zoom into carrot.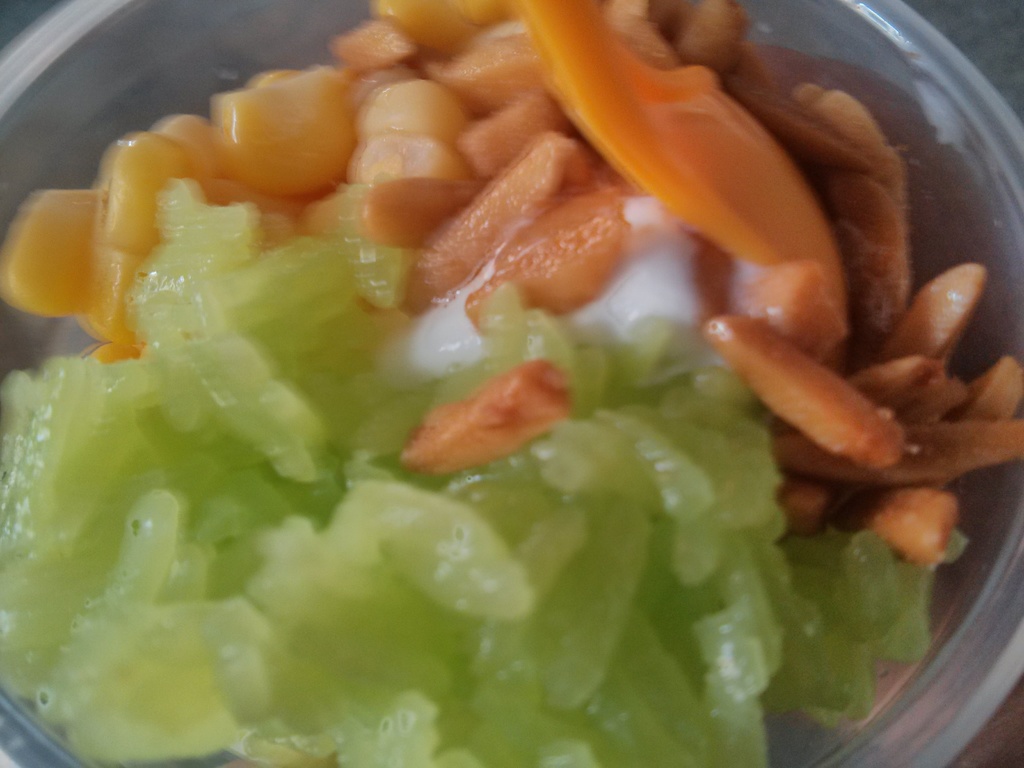
Zoom target: x1=685 y1=234 x2=1023 y2=531.
